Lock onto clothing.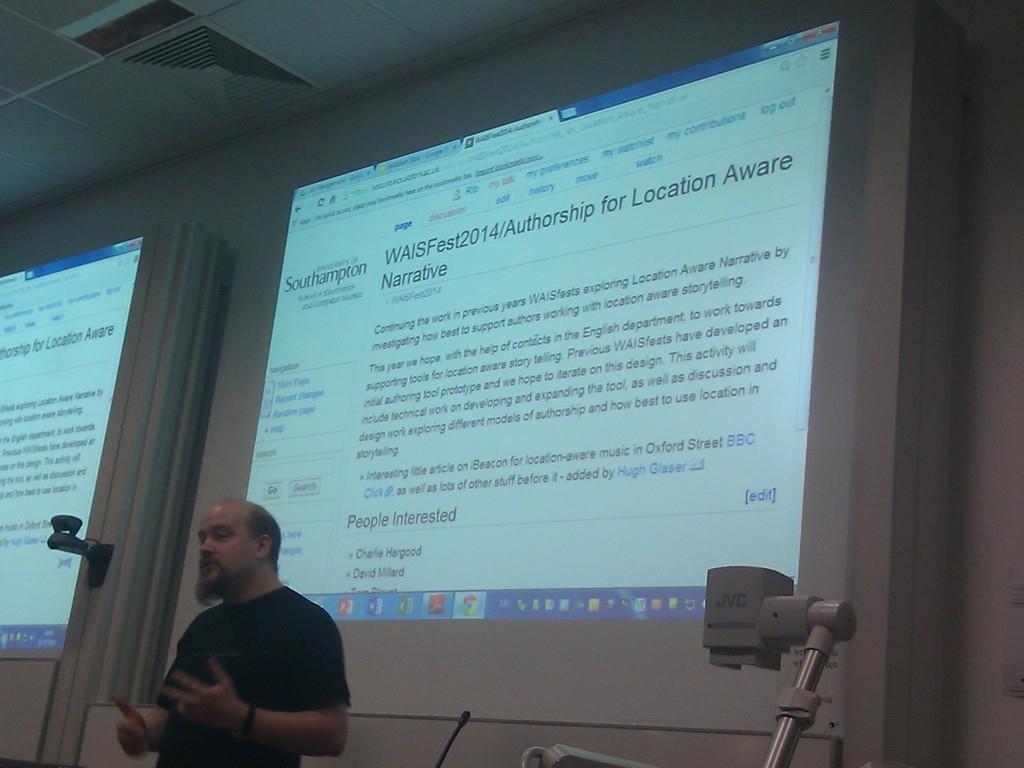
Locked: bbox=[140, 557, 348, 756].
